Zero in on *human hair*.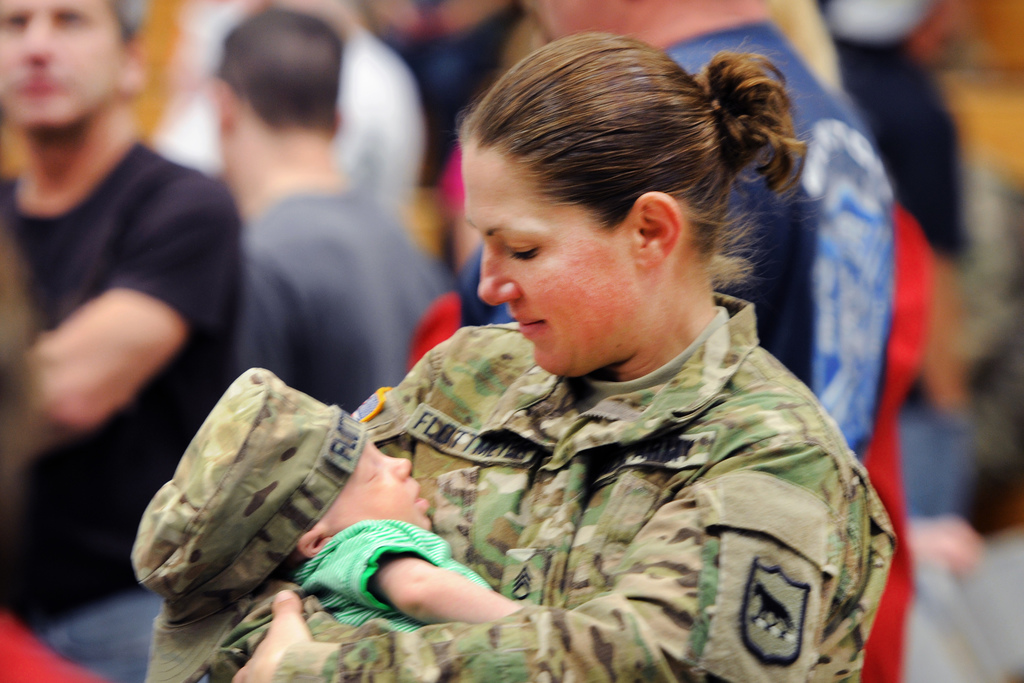
Zeroed in: <bbox>491, 18, 819, 334</bbox>.
